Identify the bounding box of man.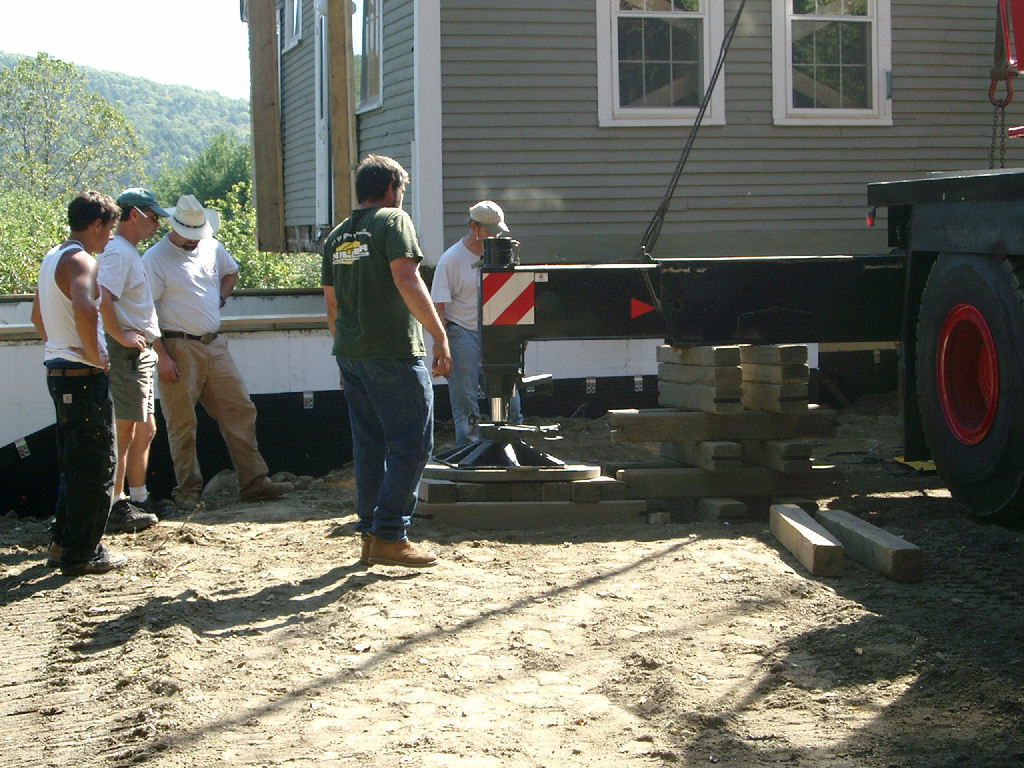
(left=319, top=151, right=452, bottom=565).
